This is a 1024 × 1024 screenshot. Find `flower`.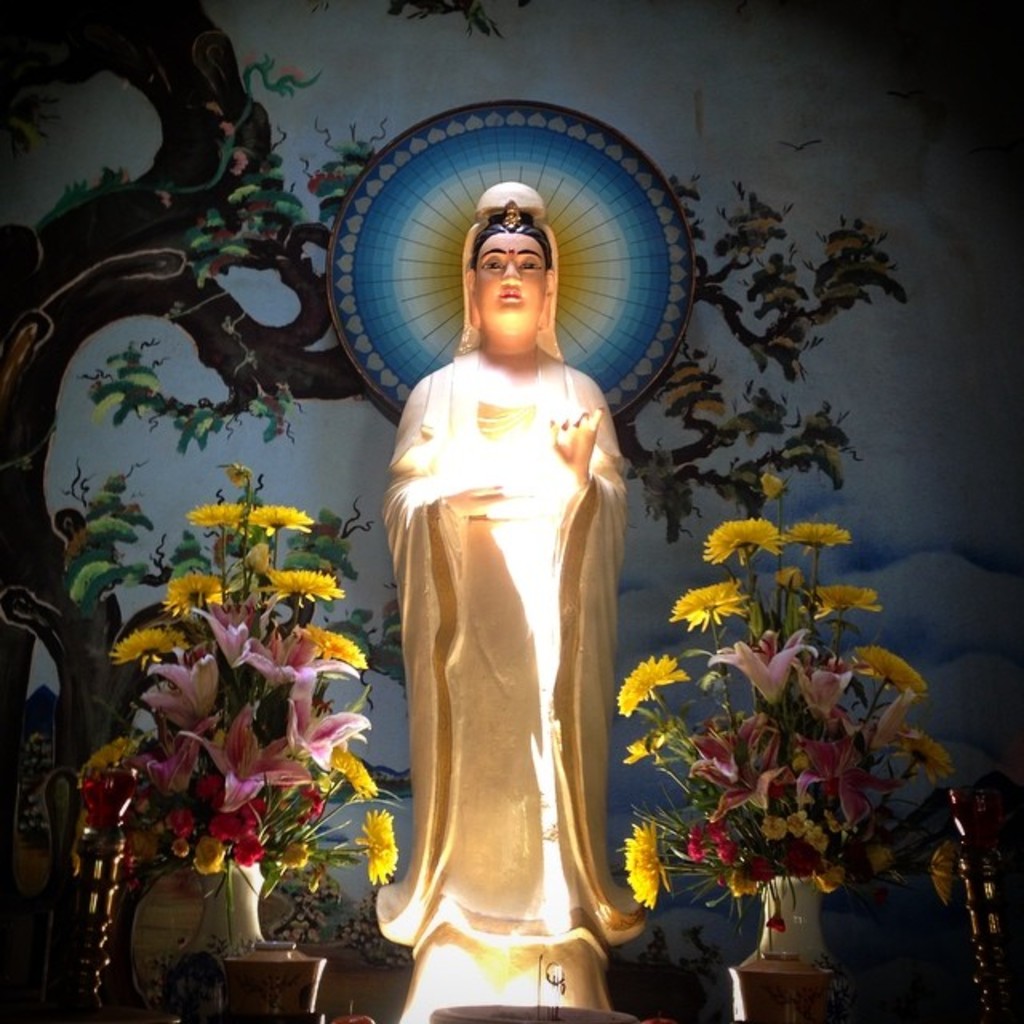
Bounding box: [189,710,312,819].
